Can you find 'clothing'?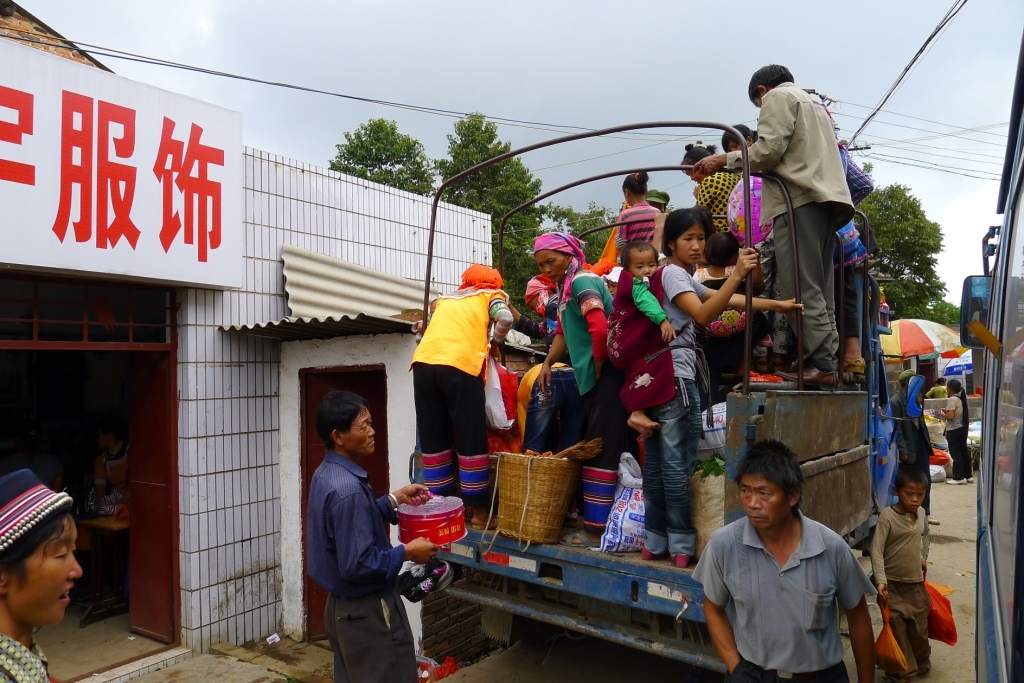
Yes, bounding box: [0,649,62,682].
